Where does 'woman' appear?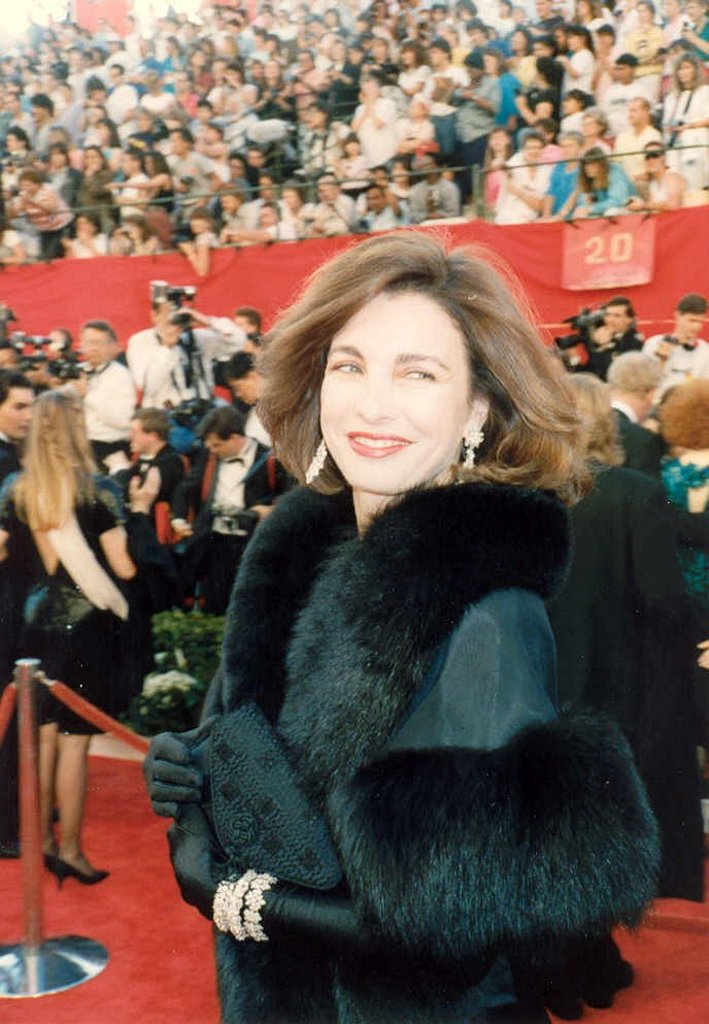
Appears at {"x1": 139, "y1": 229, "x2": 655, "y2": 1022}.
